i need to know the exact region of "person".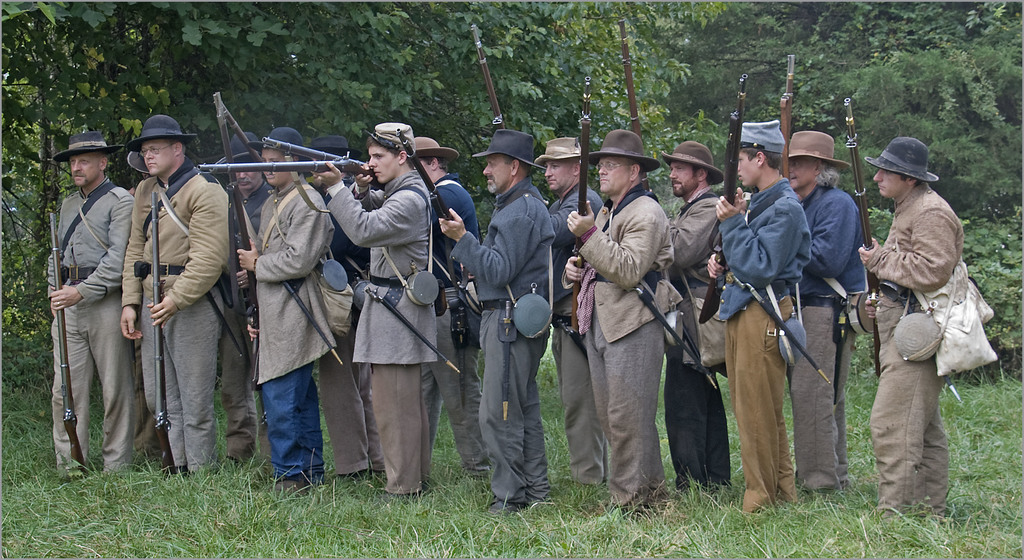
Region: locate(43, 132, 140, 486).
